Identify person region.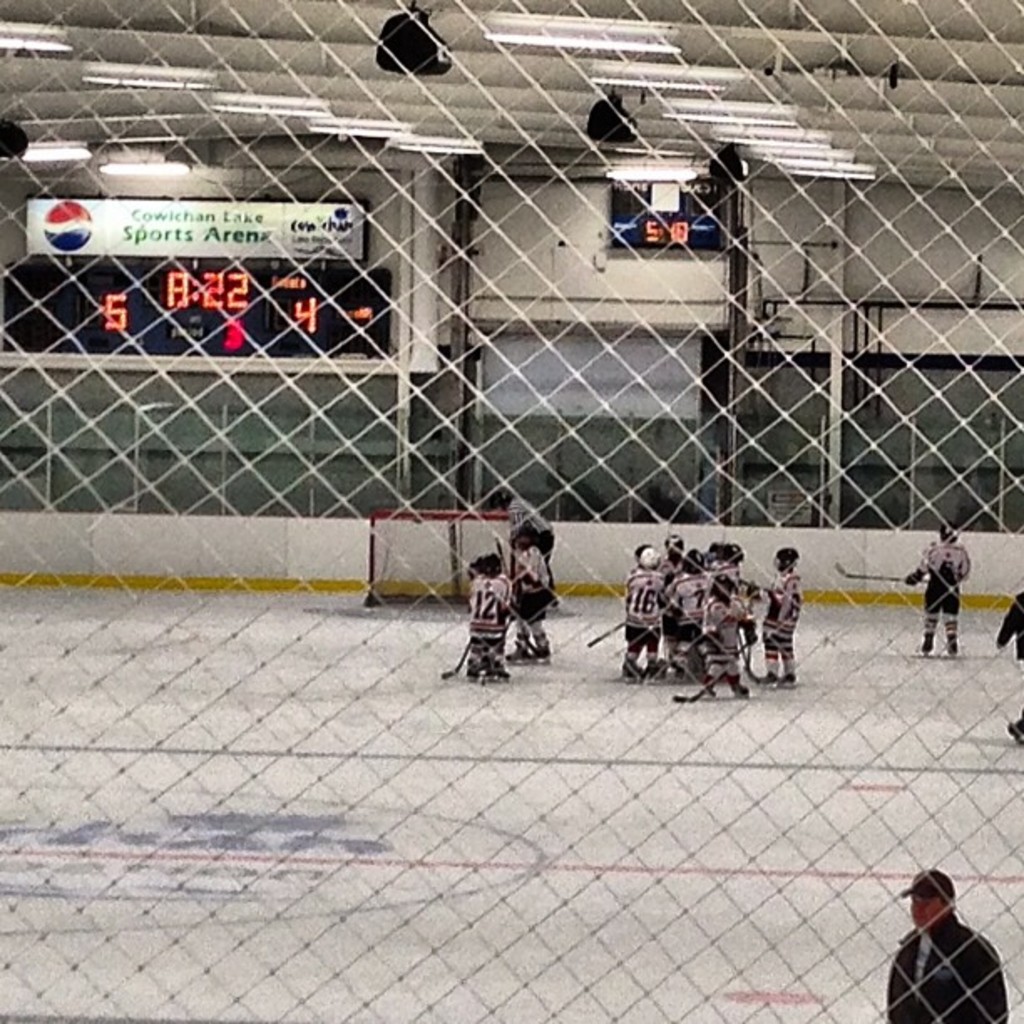
Region: (x1=996, y1=589, x2=1022, y2=741).
